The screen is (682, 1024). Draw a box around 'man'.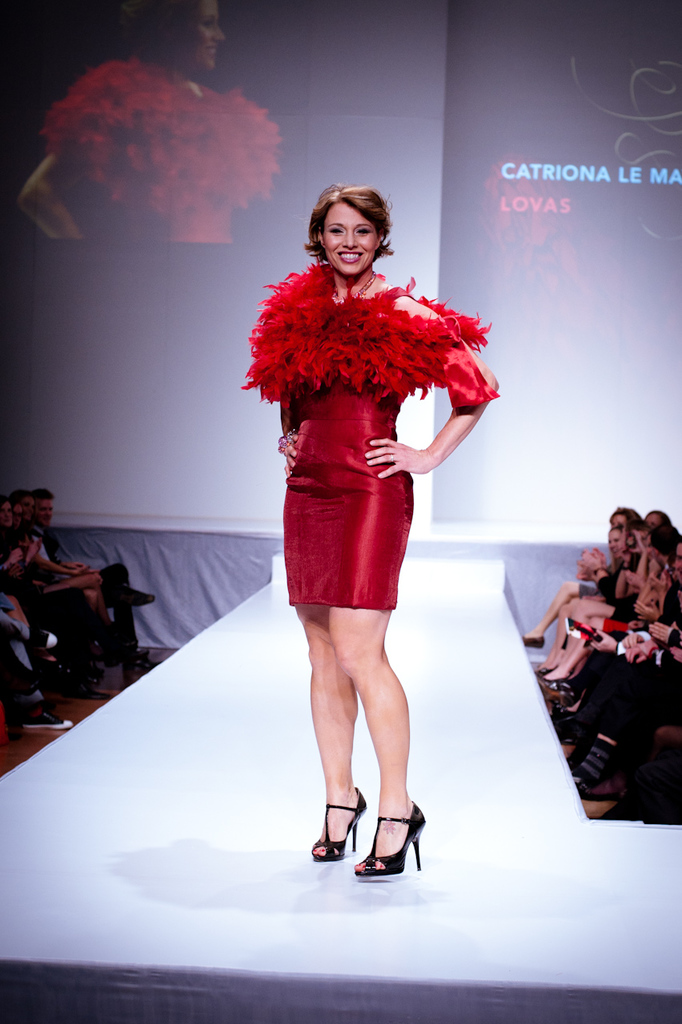
[0, 498, 79, 656].
